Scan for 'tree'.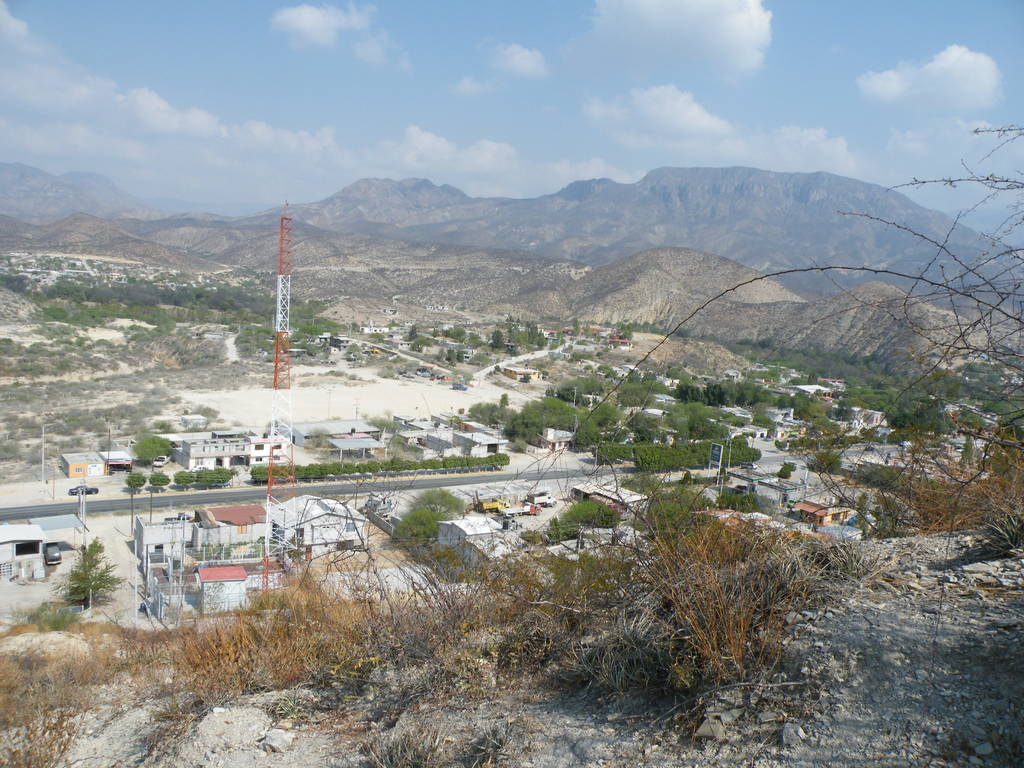
Scan result: 545,497,627,538.
